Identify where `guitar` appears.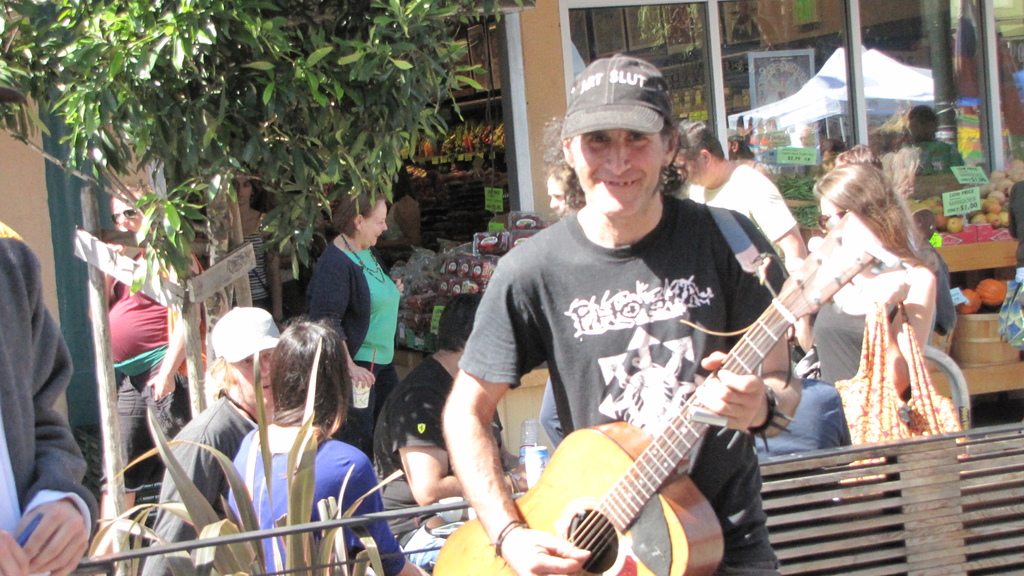
Appears at box(415, 209, 890, 575).
